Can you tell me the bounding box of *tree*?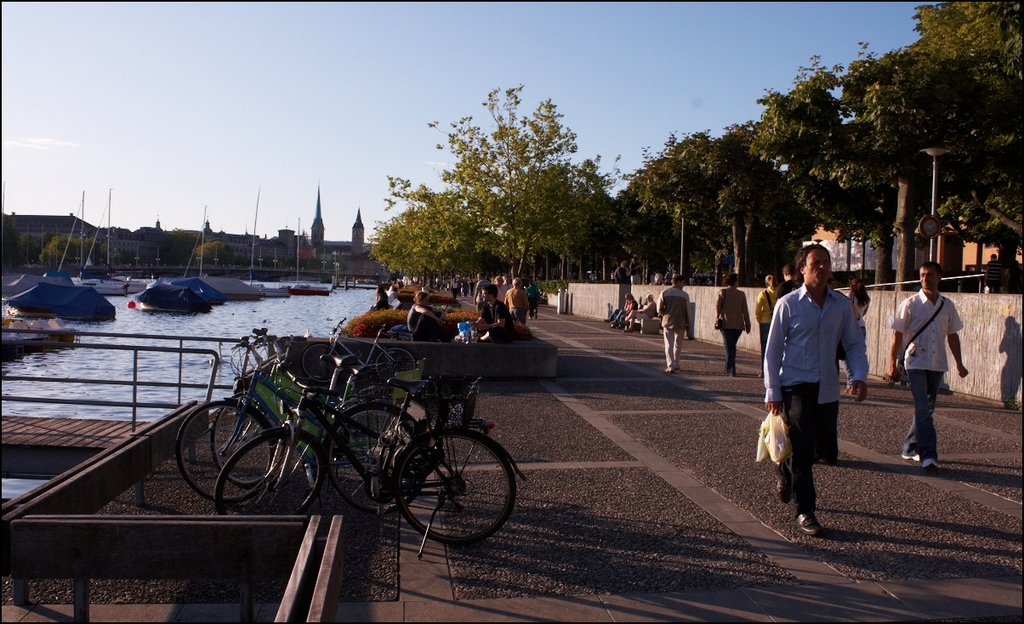
629/132/797/290.
